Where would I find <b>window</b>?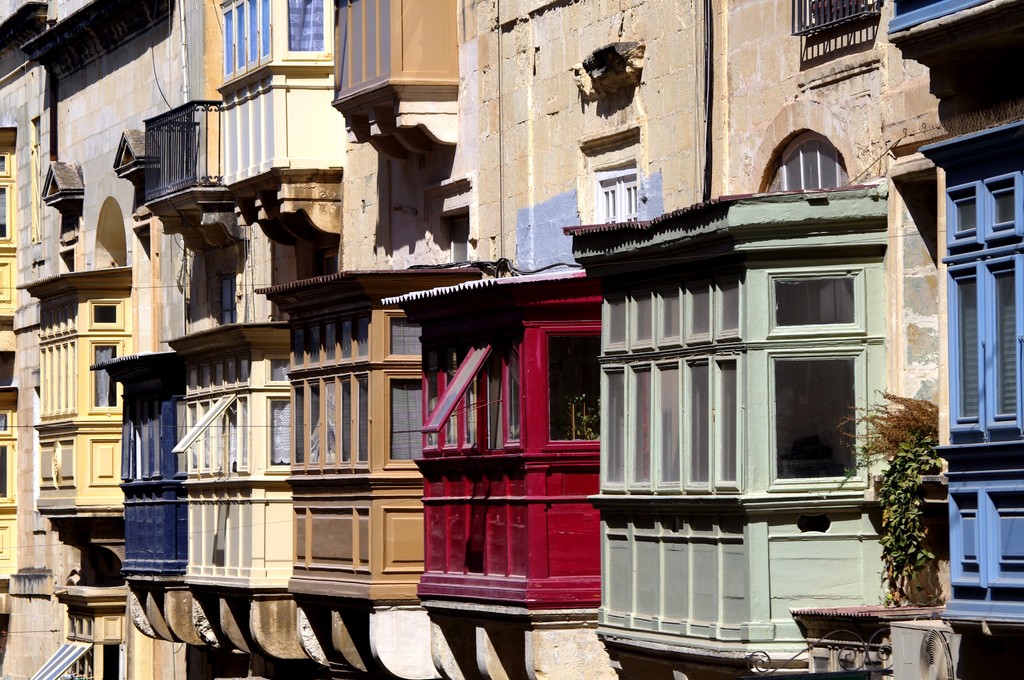
At pyautogui.locateOnScreen(588, 156, 640, 224).
